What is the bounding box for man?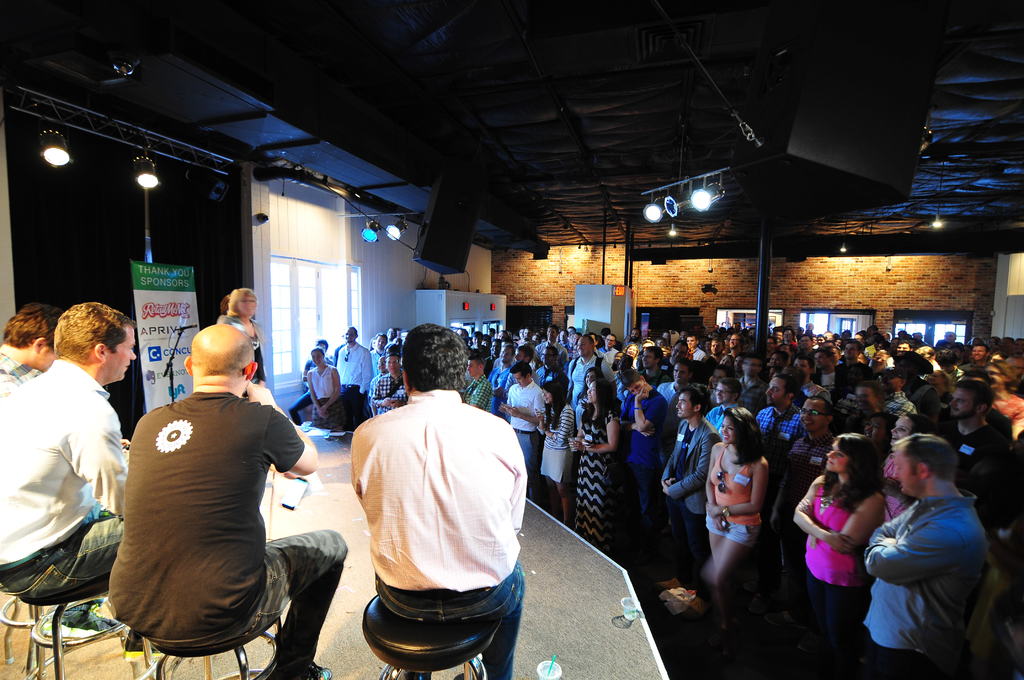
[x1=771, y1=395, x2=843, y2=631].
